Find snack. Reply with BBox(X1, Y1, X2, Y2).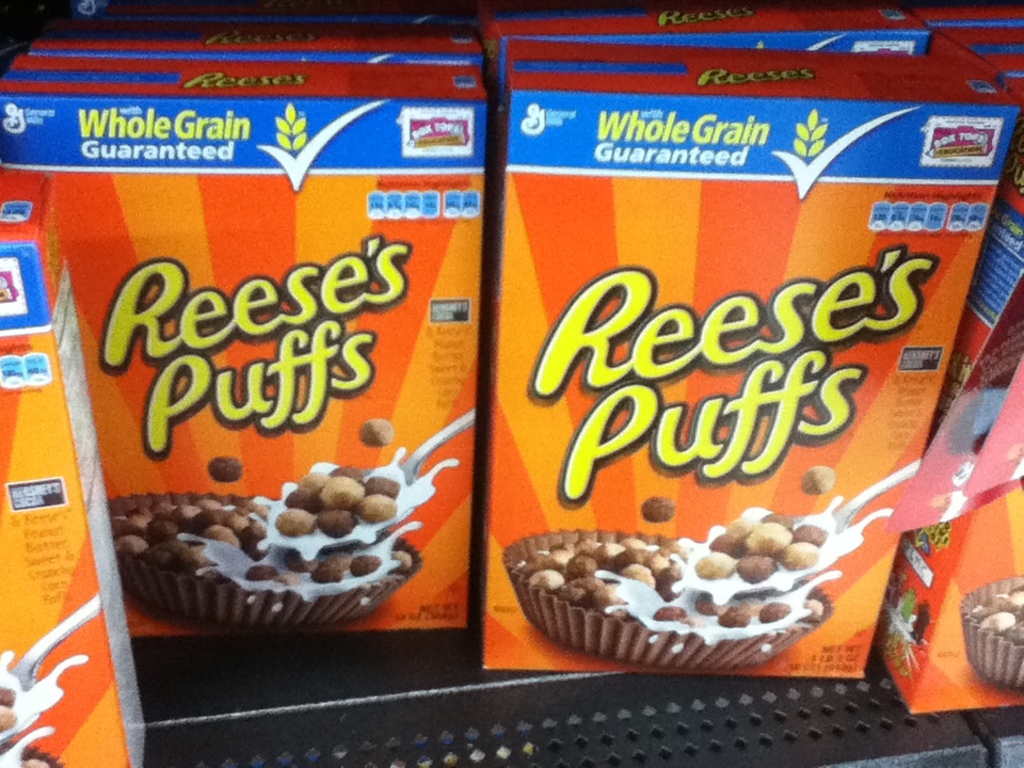
BBox(962, 575, 1023, 688).
